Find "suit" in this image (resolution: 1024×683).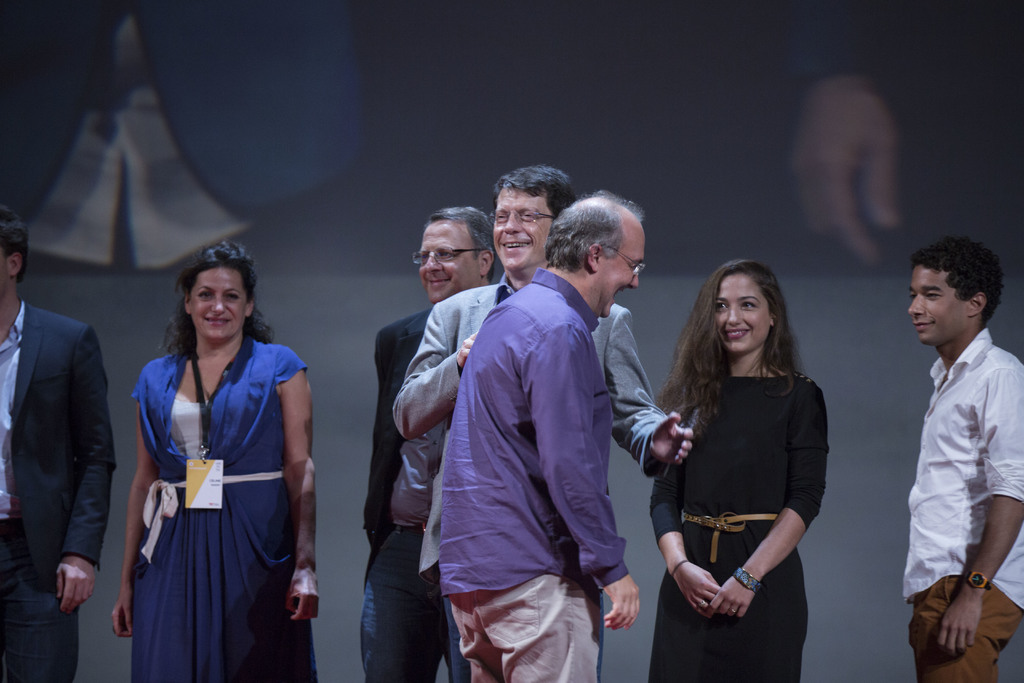
(left=353, top=304, right=473, bottom=679).
